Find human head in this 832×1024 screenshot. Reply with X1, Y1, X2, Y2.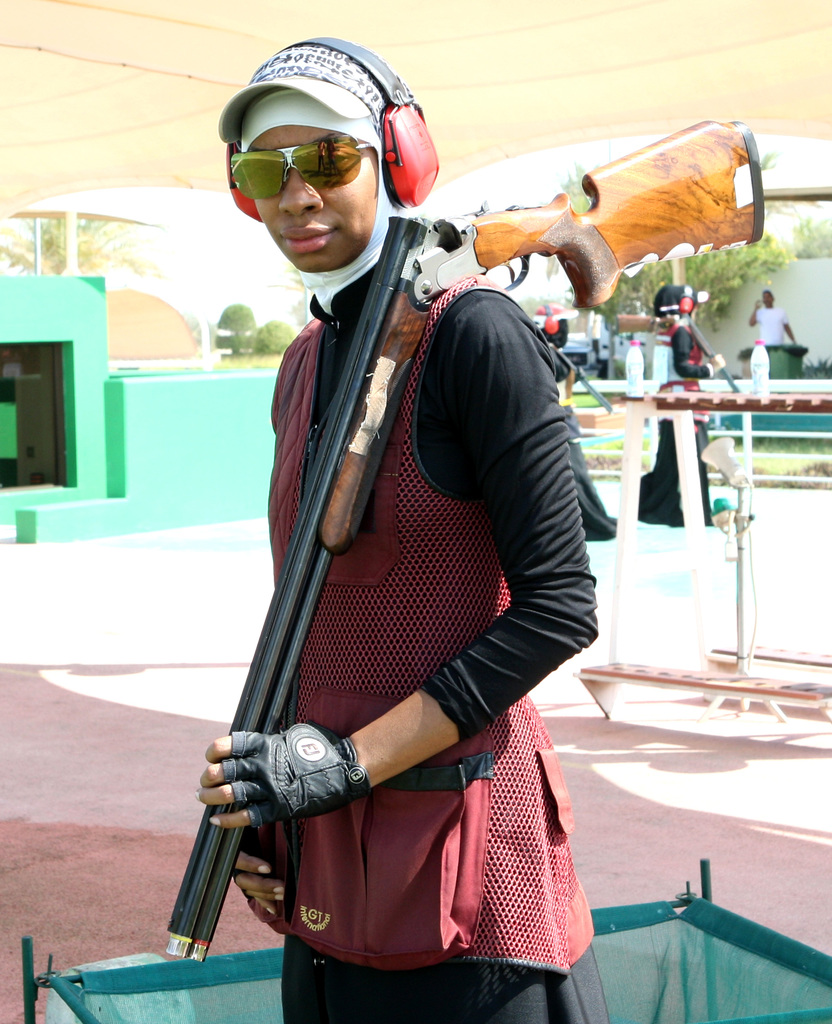
223, 43, 439, 280.
